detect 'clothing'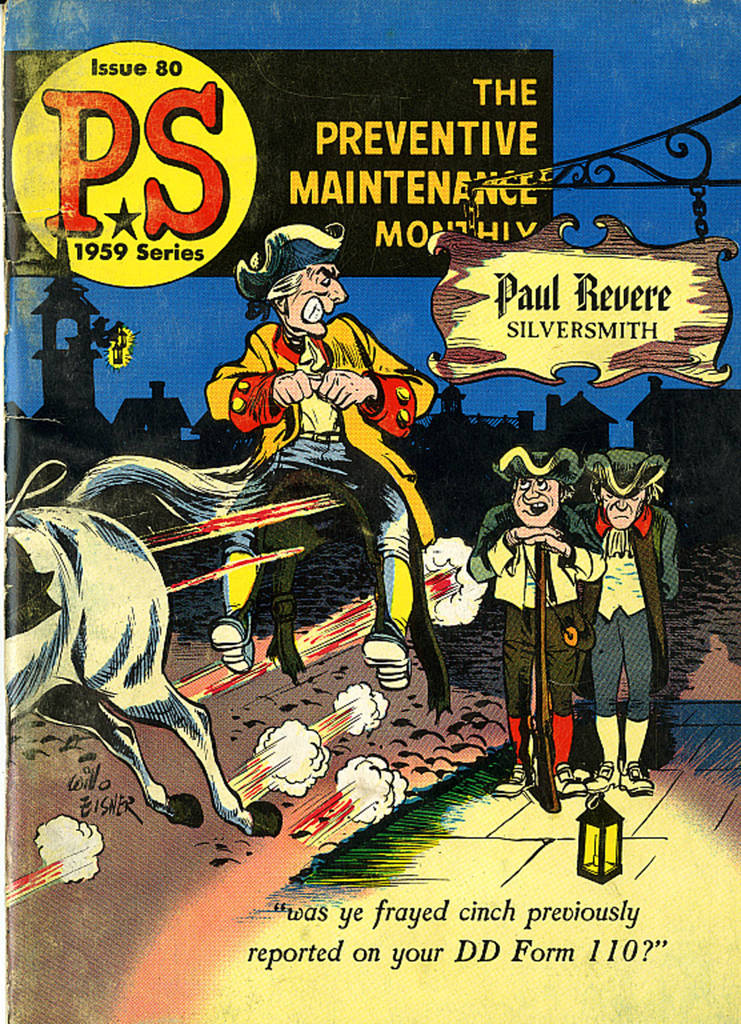
bbox=[584, 427, 678, 765]
